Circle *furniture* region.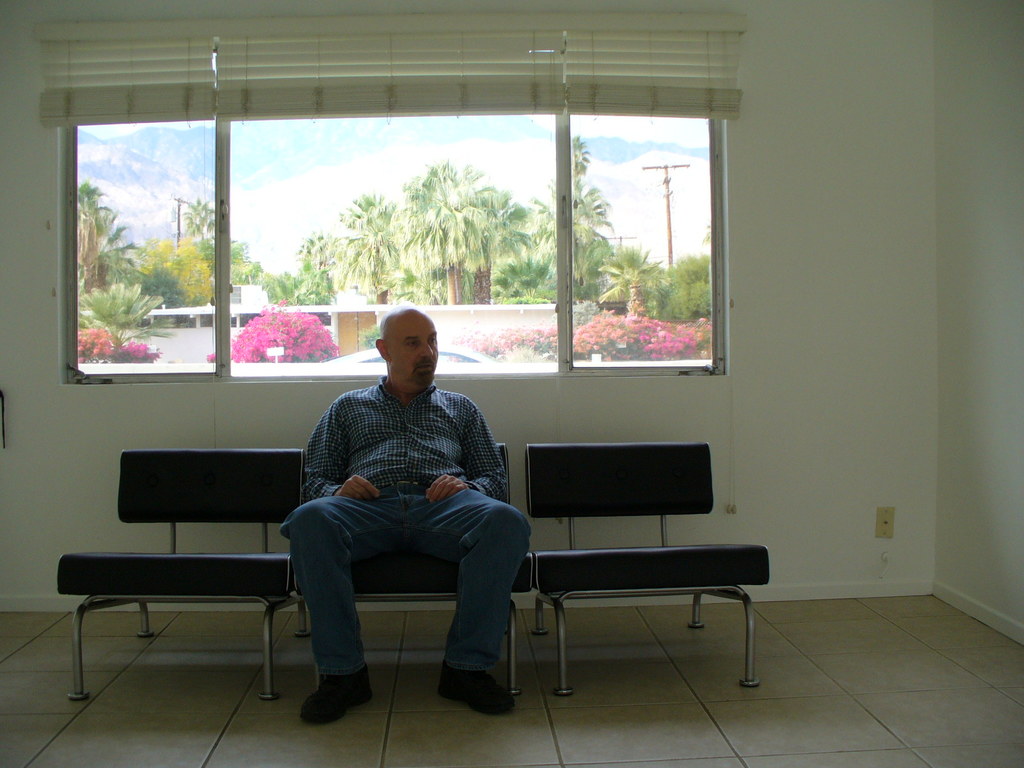
Region: x1=527, y1=449, x2=772, y2=694.
